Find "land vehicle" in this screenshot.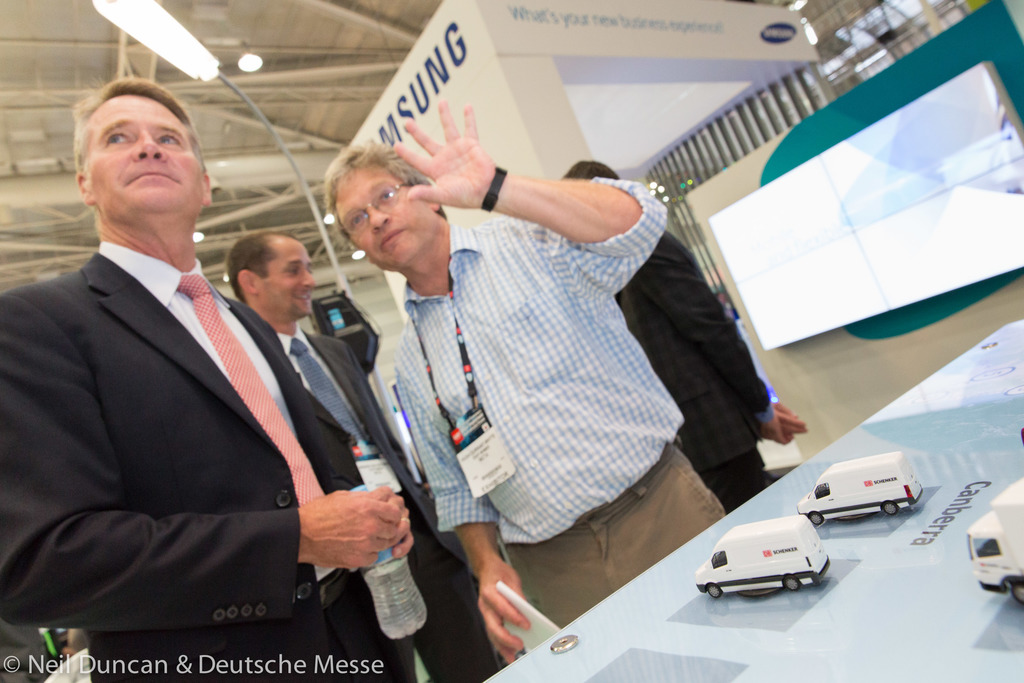
The bounding box for "land vehicle" is <box>960,477,1023,605</box>.
